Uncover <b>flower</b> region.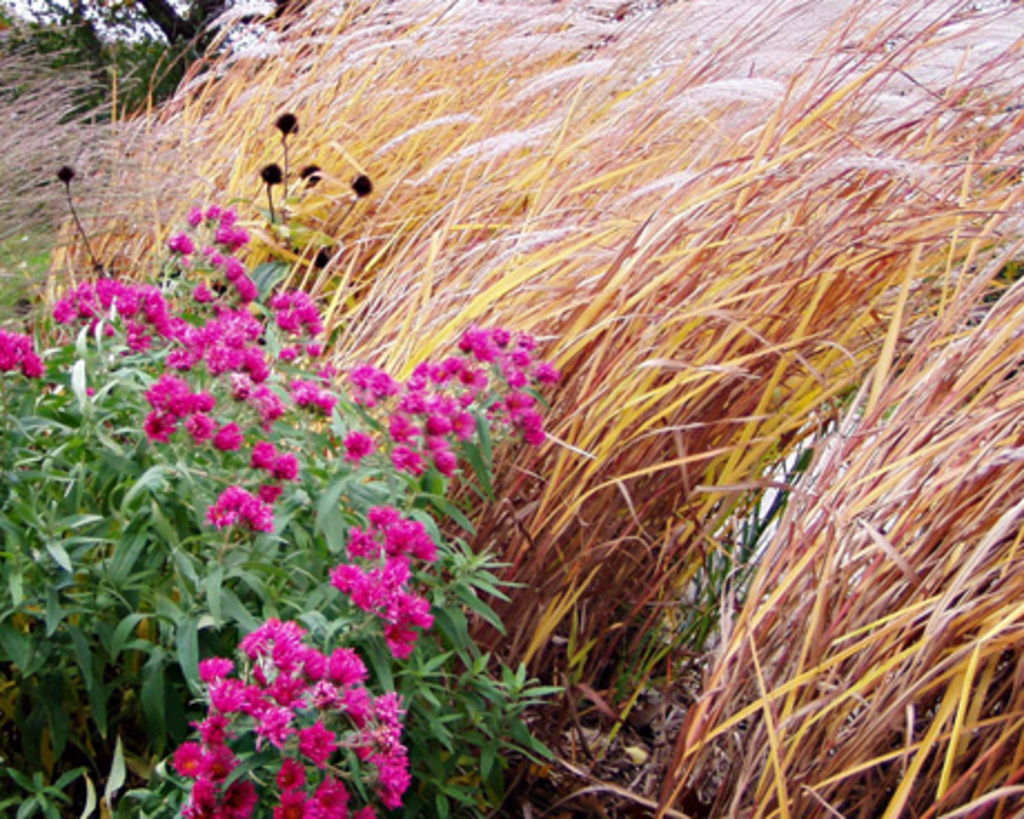
Uncovered: [24,349,45,376].
